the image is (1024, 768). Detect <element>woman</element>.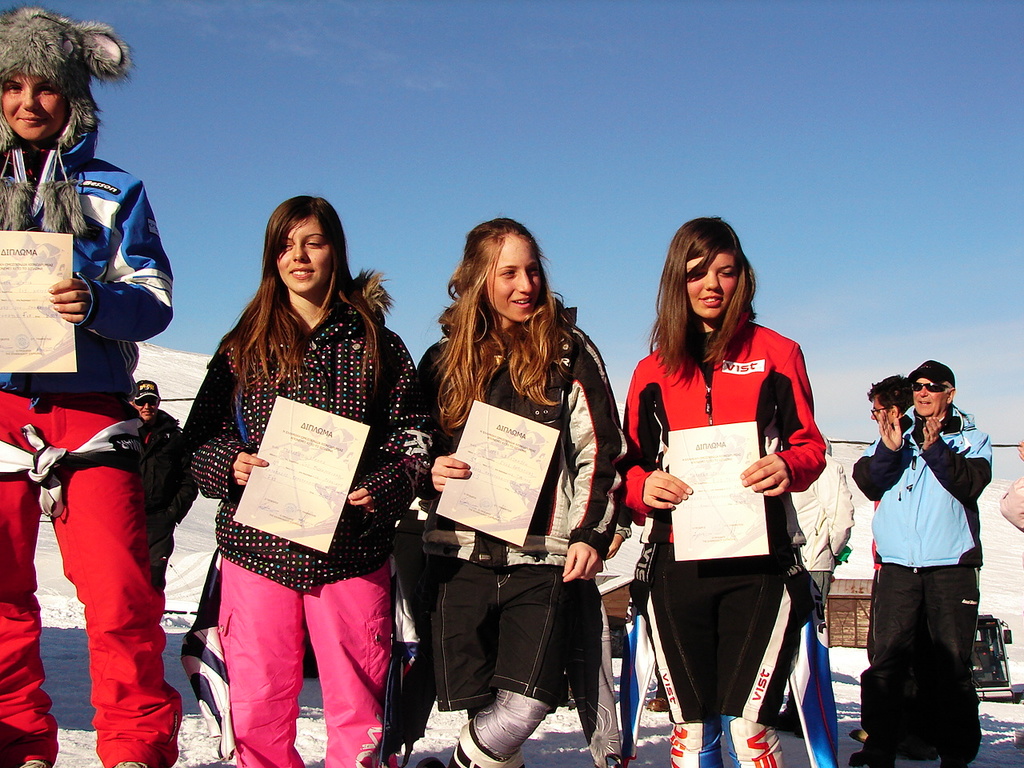
Detection: BBox(176, 198, 438, 766).
